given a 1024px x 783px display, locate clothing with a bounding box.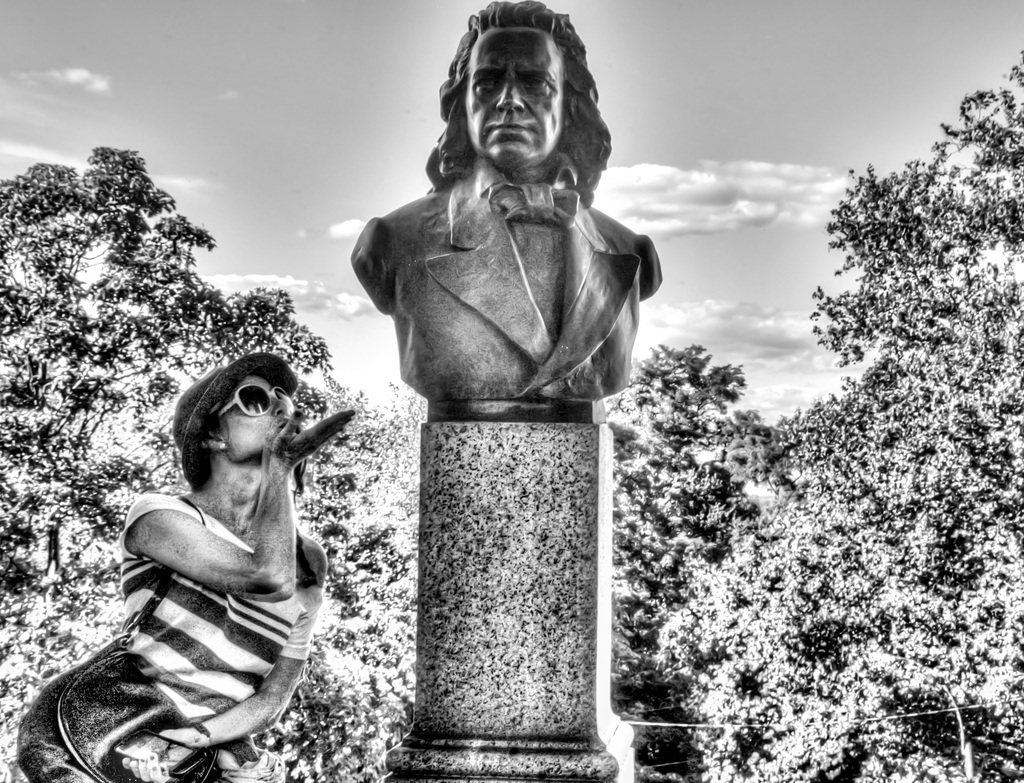
Located: 52 437 335 752.
